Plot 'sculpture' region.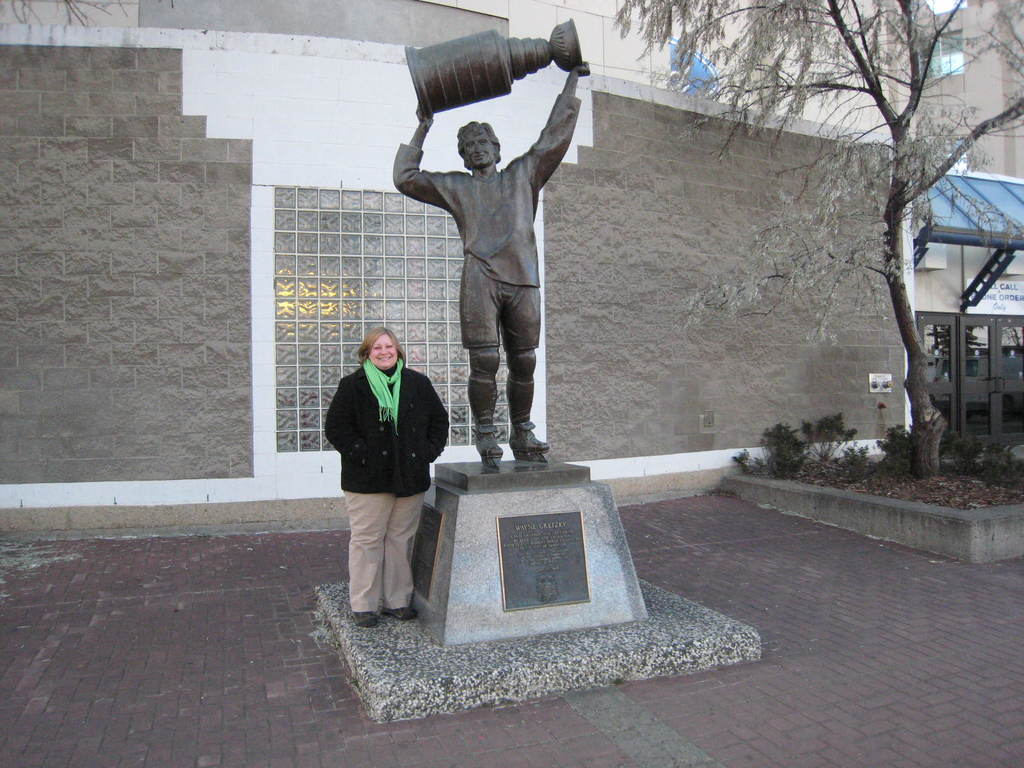
Plotted at (390, 15, 593, 465).
